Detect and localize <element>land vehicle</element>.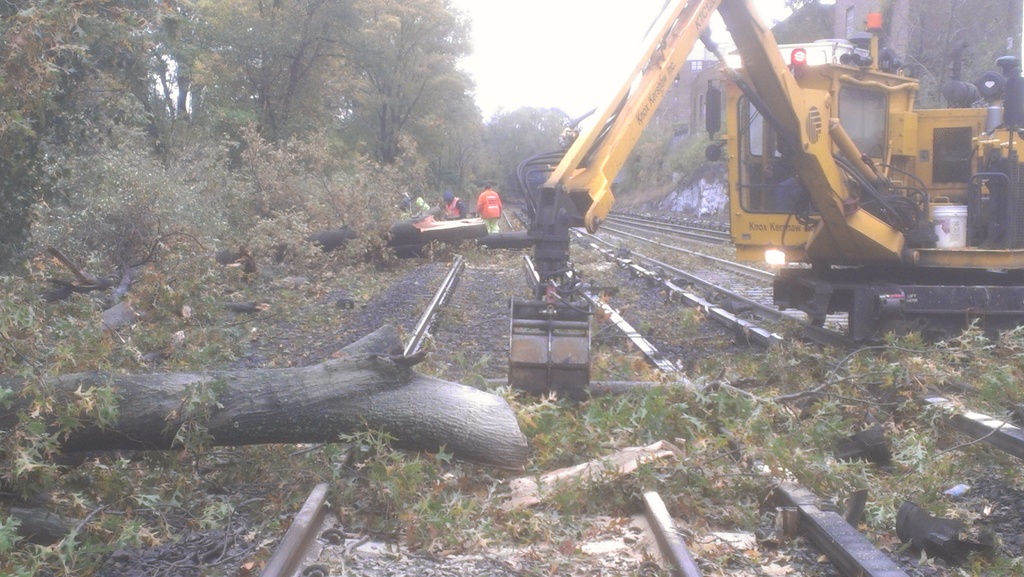
Localized at detection(571, 24, 1016, 313).
